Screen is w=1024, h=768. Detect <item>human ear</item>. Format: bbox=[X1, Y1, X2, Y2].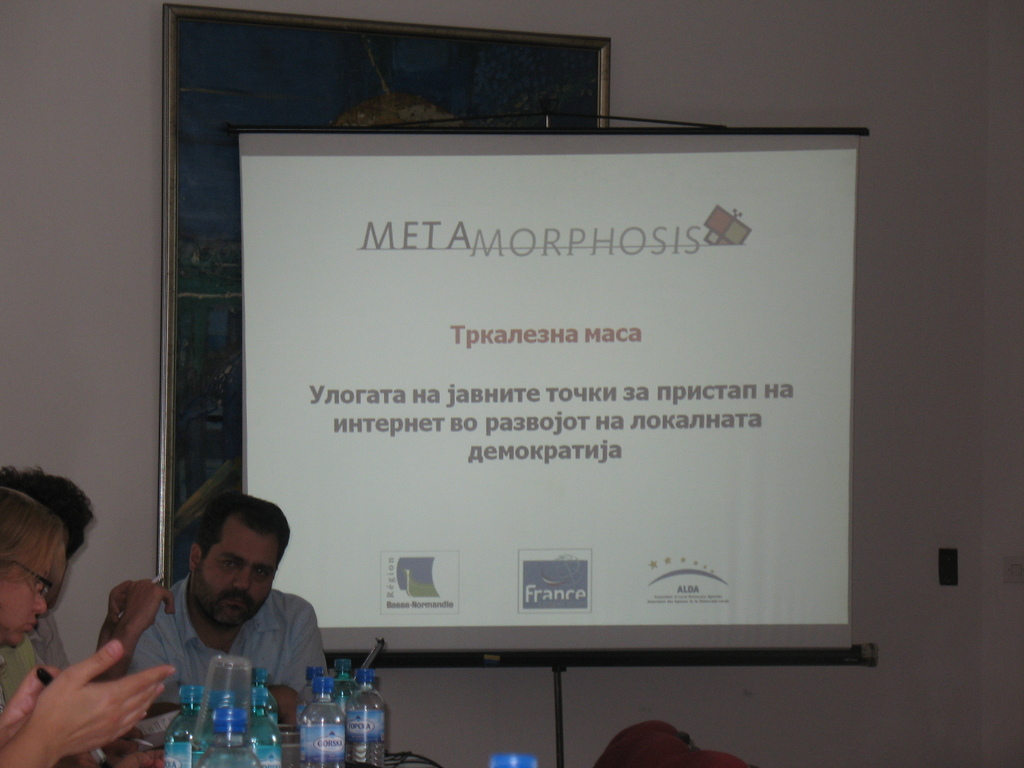
bbox=[189, 543, 200, 572].
